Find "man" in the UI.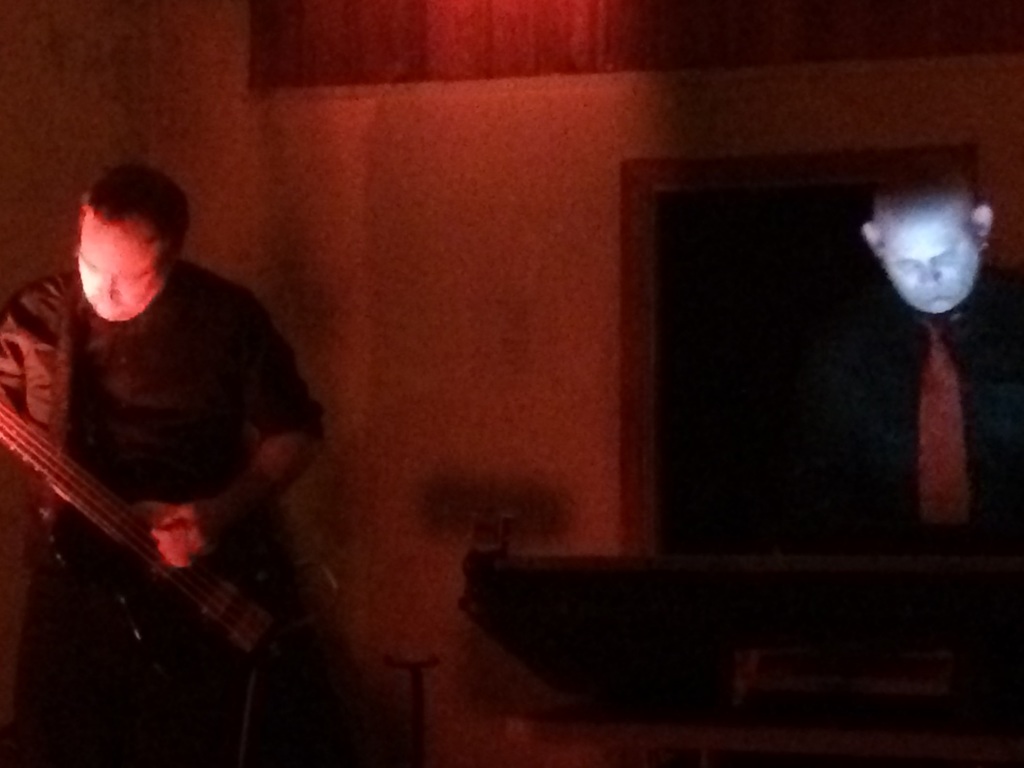
UI element at pyautogui.locateOnScreen(0, 147, 324, 682).
